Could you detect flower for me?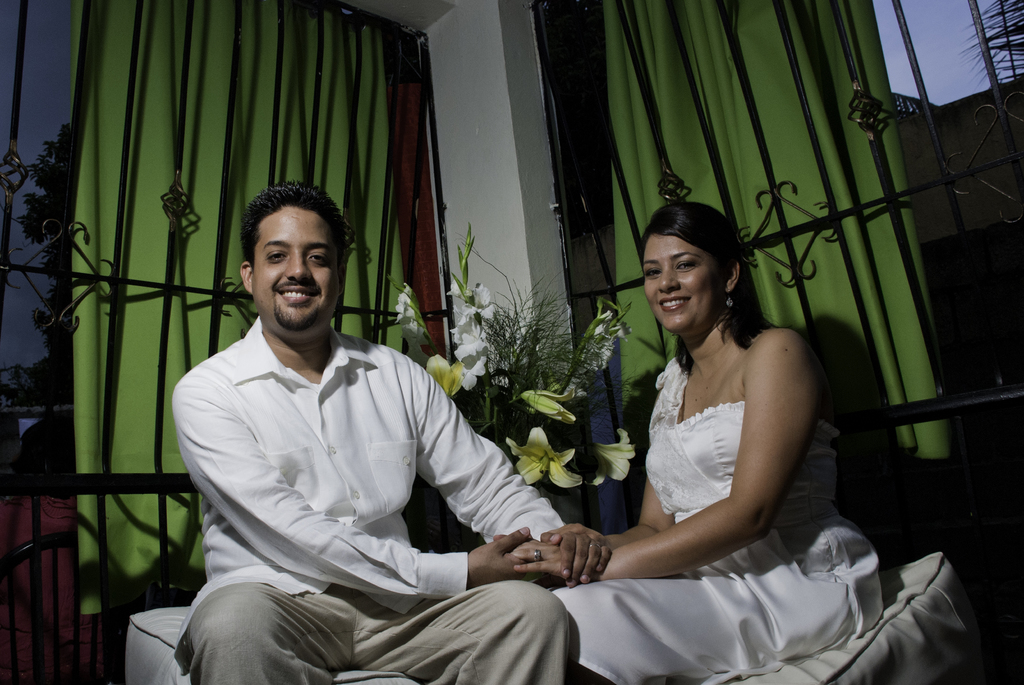
Detection result: bbox=[395, 281, 419, 312].
